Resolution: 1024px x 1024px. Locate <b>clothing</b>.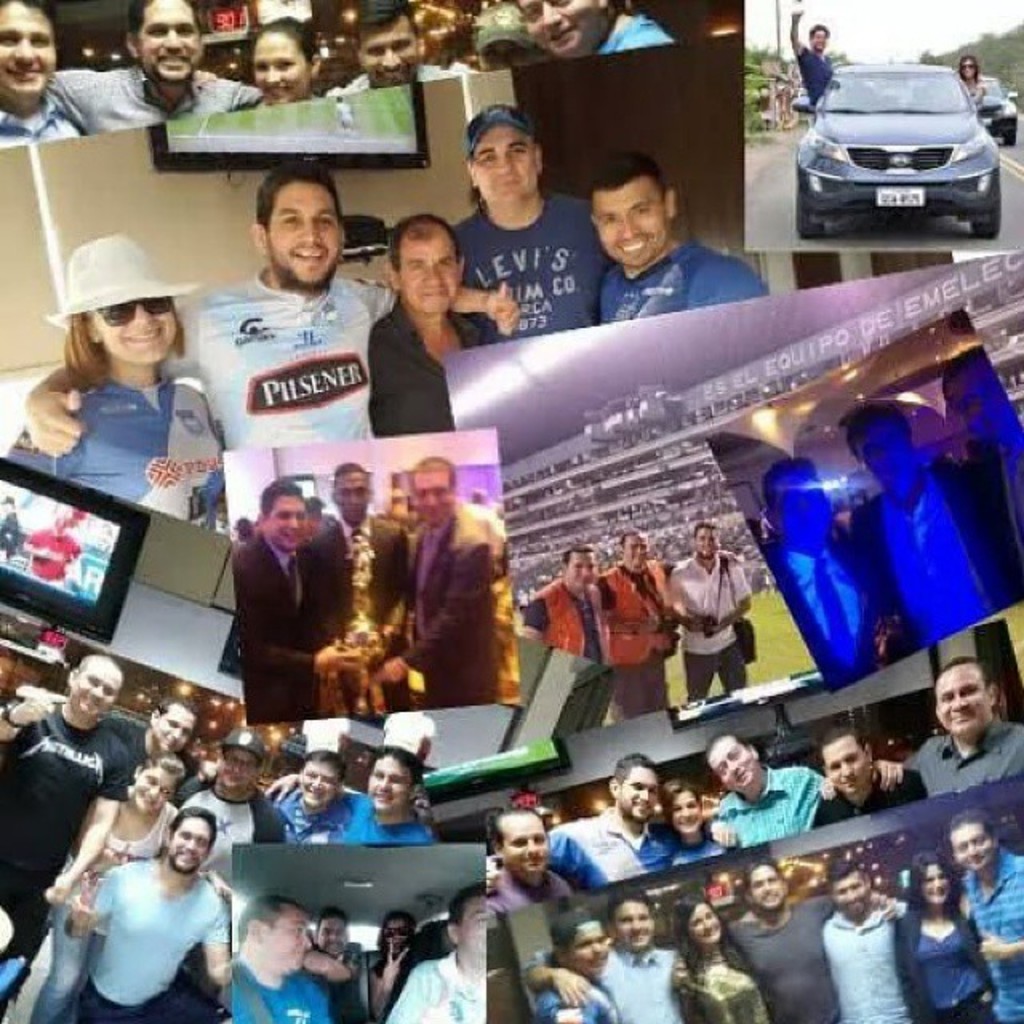
bbox=(480, 870, 568, 925).
